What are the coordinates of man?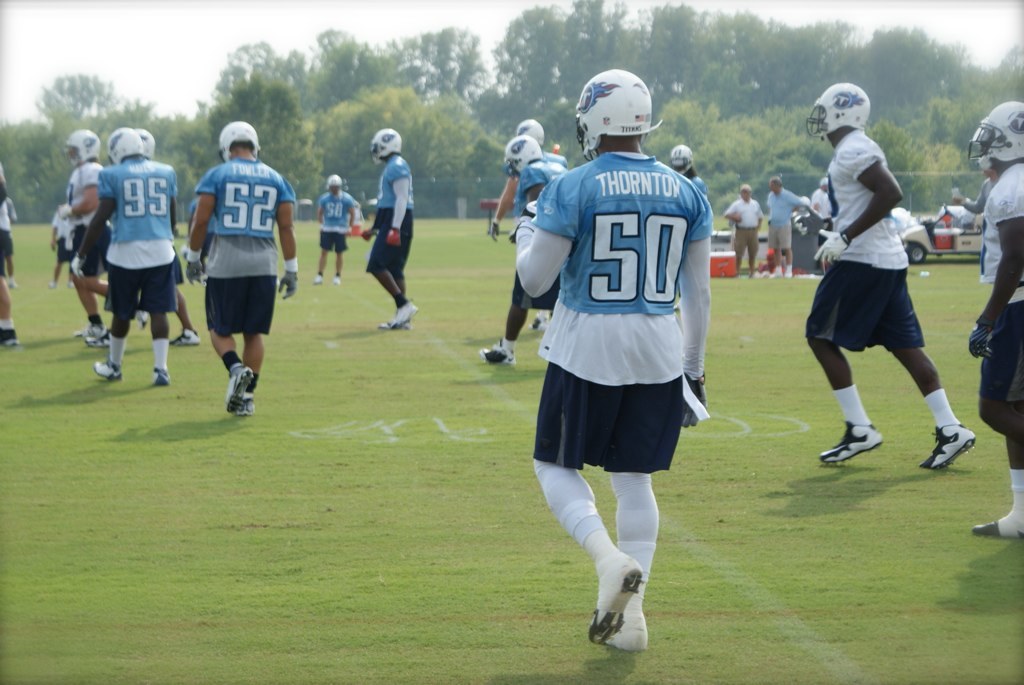
x1=515, y1=67, x2=712, y2=651.
